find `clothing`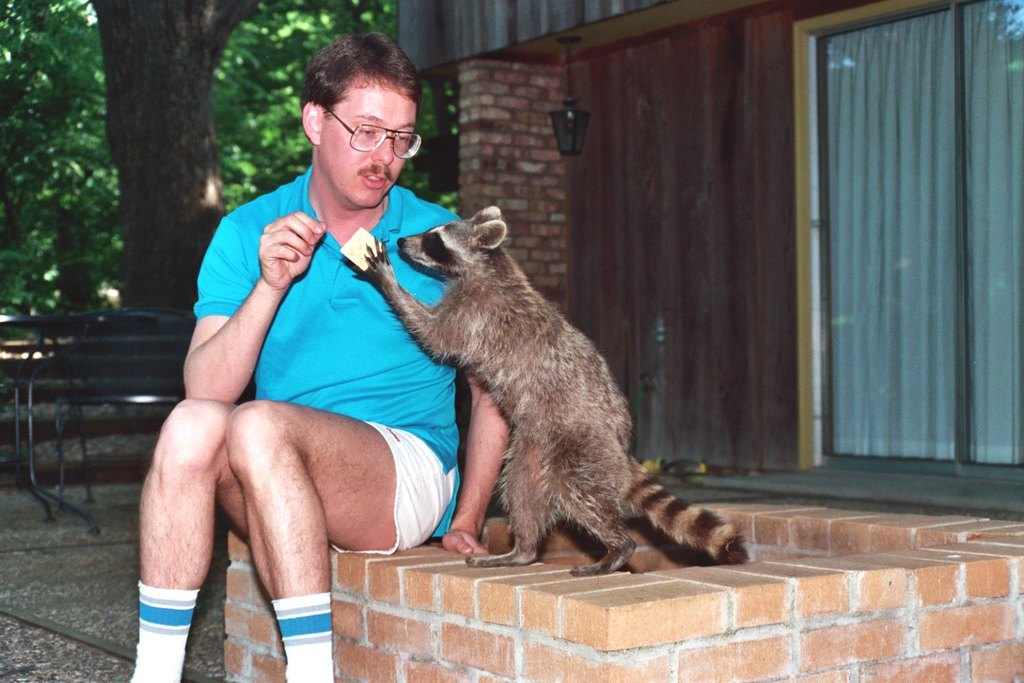
[156,143,461,567]
